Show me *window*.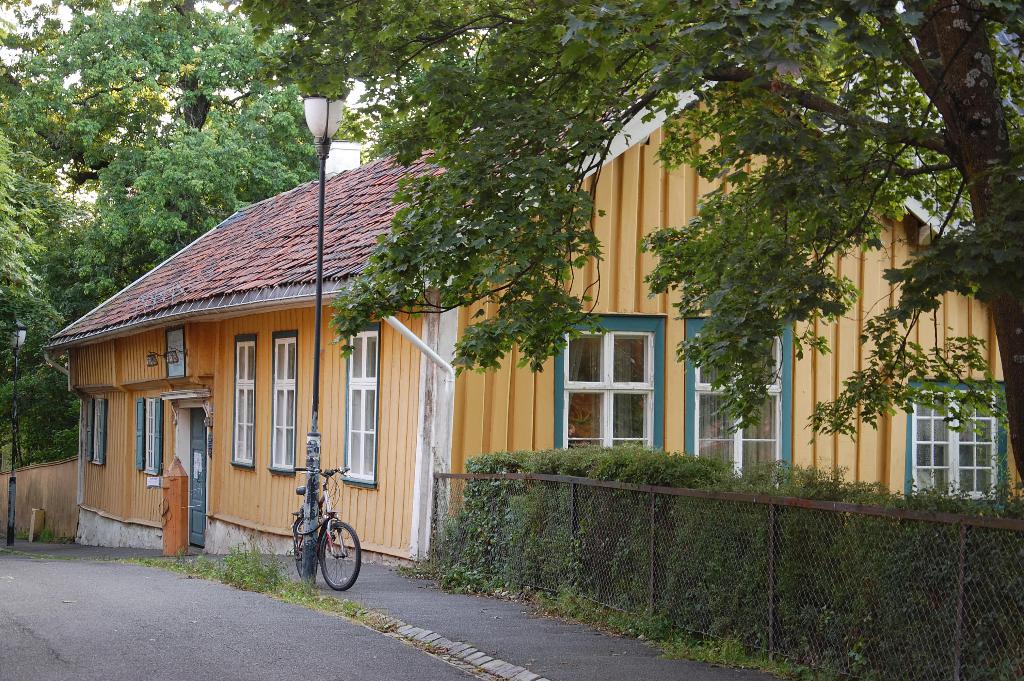
*window* is here: {"x1": 571, "y1": 302, "x2": 675, "y2": 451}.
